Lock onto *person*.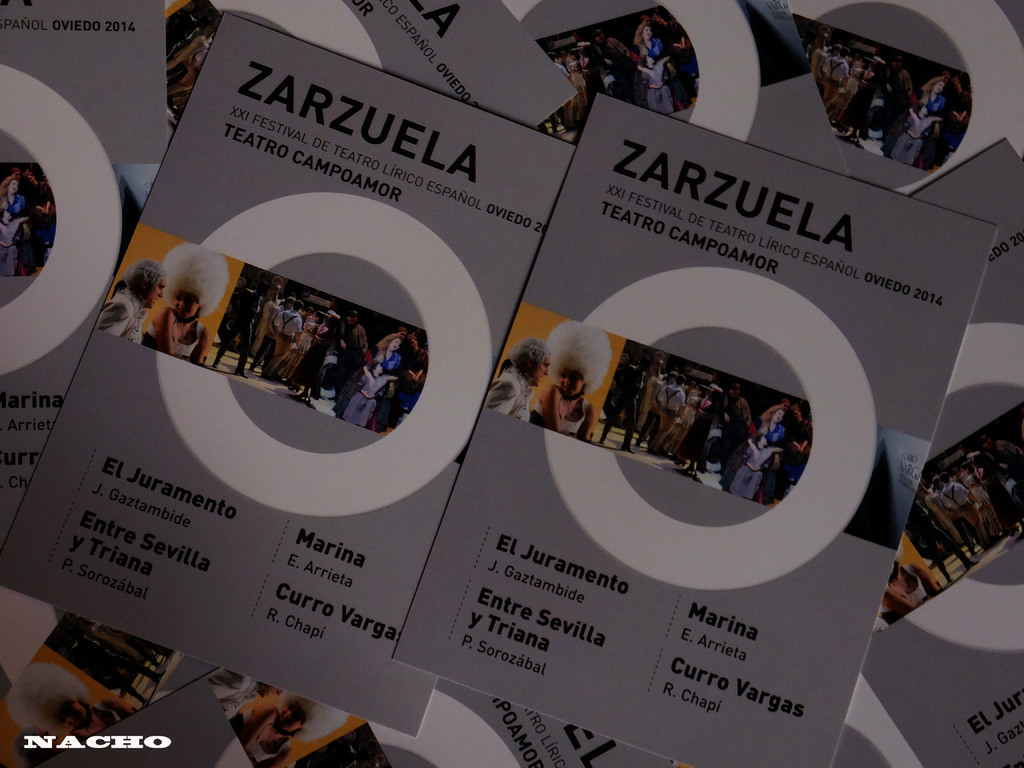
Locked: crop(170, 31, 217, 102).
